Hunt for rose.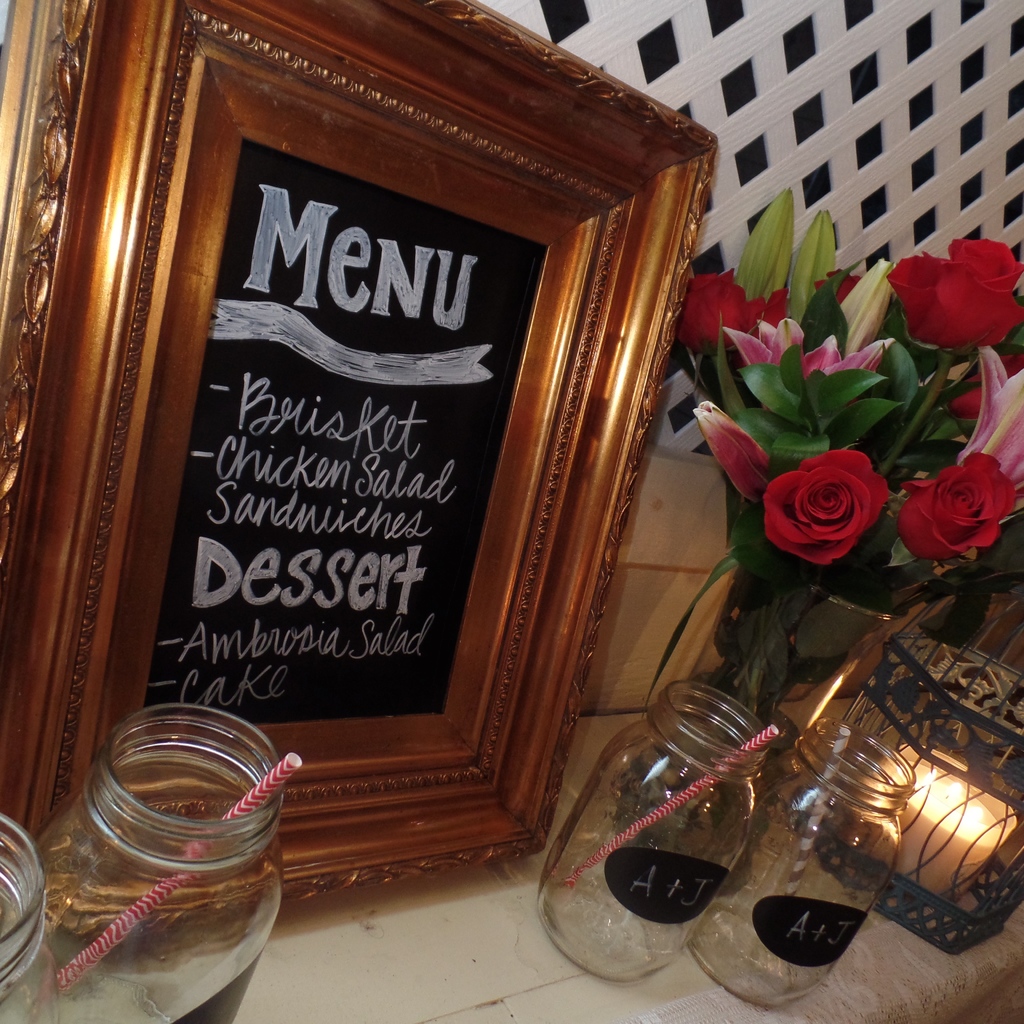
Hunted down at 888/239/1022/359.
